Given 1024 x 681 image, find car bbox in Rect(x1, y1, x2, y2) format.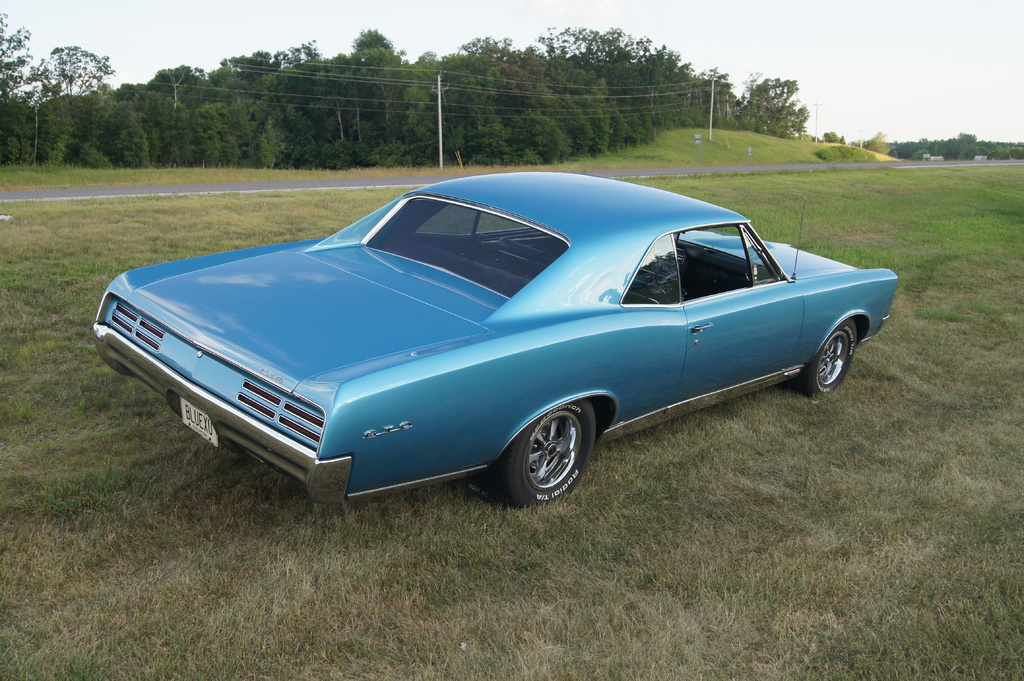
Rect(96, 173, 899, 504).
